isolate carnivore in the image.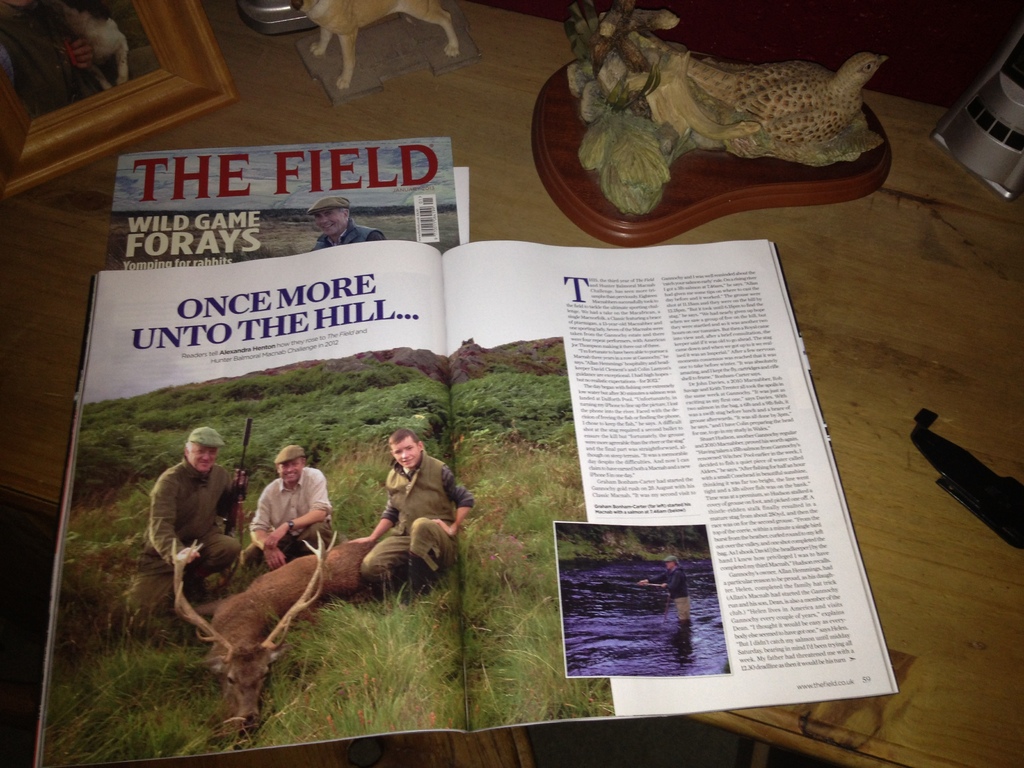
Isolated region: [349,426,494,603].
